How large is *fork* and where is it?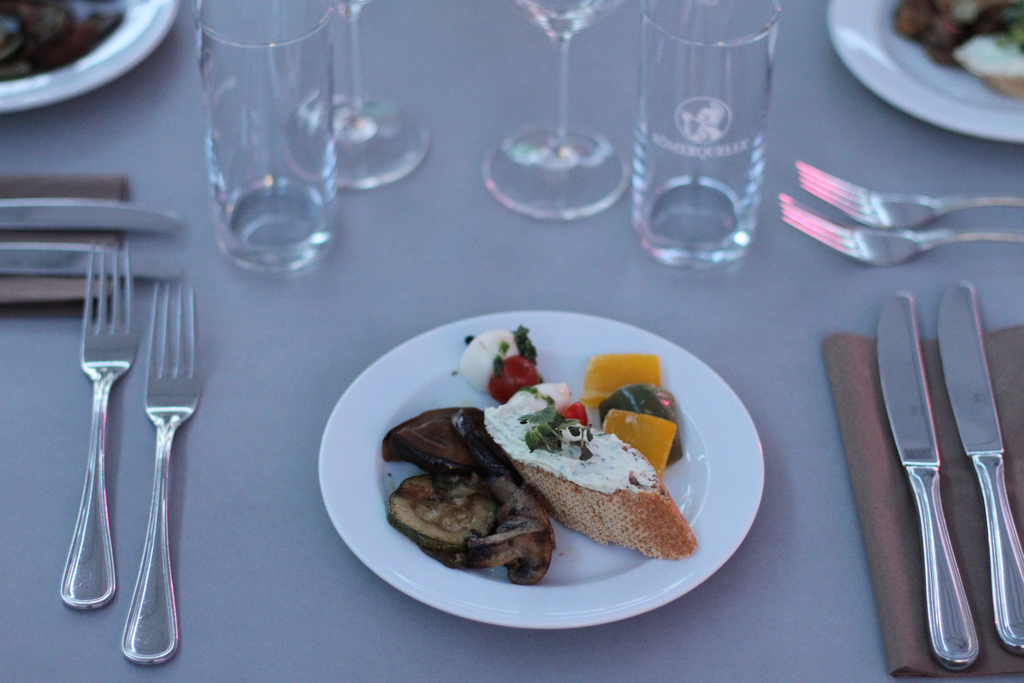
Bounding box: [left=60, top=238, right=140, bottom=611].
